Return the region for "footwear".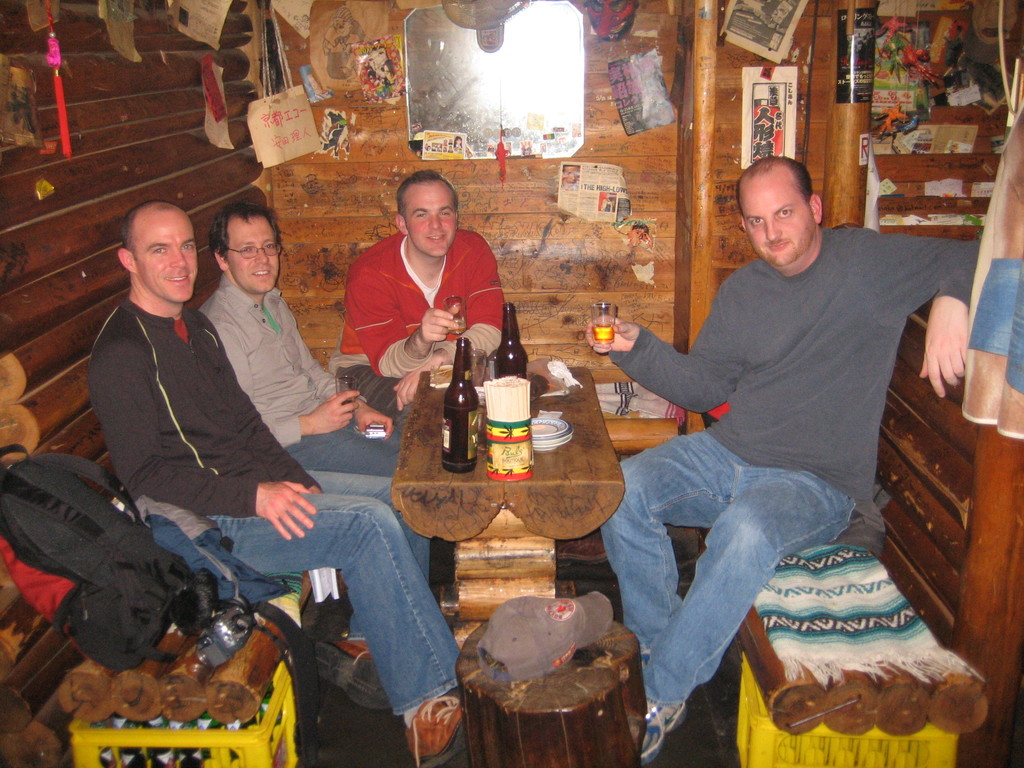
644/691/689/766.
